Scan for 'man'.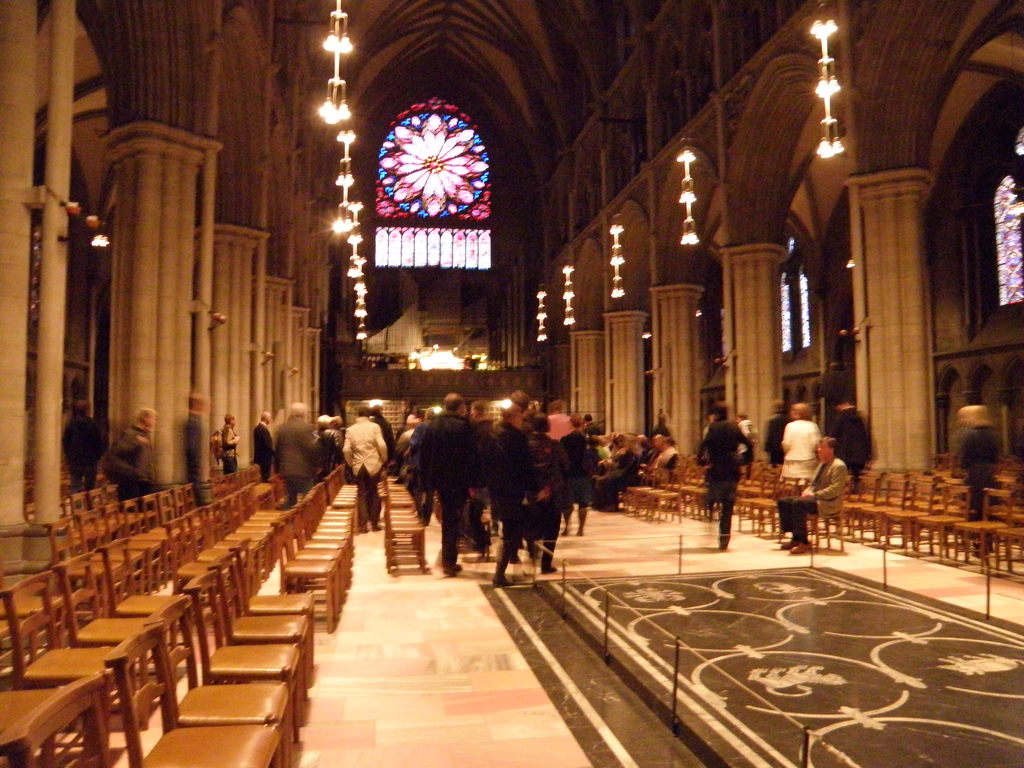
Scan result: [323, 412, 384, 528].
